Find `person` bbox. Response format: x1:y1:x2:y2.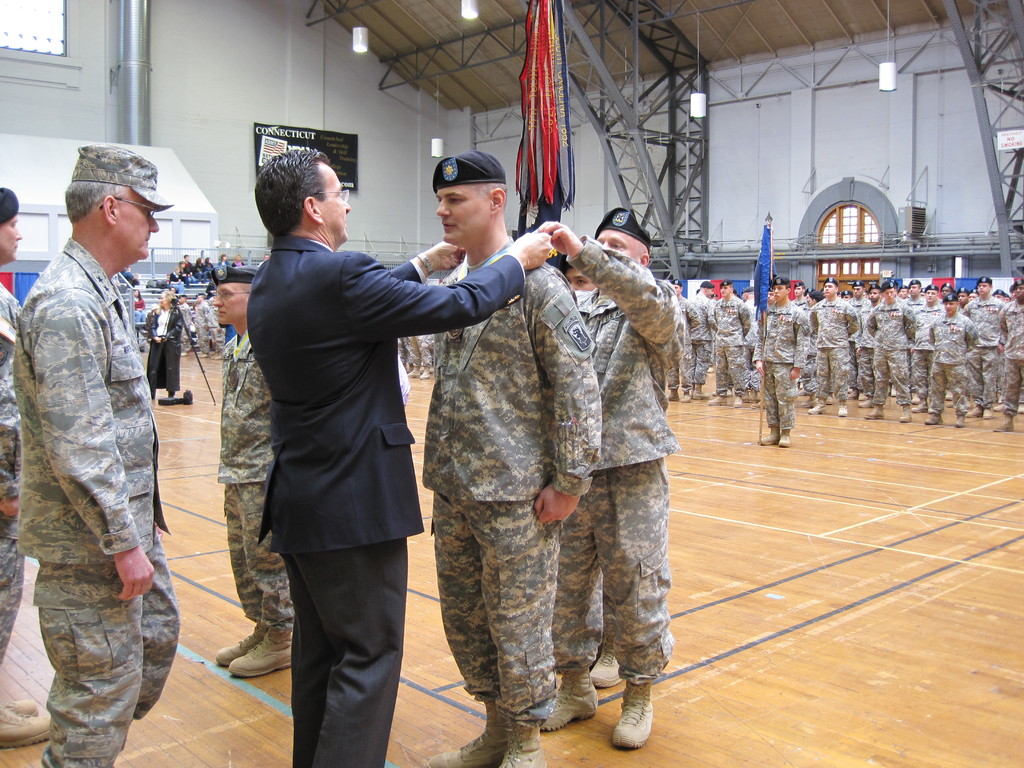
422:150:604:767.
